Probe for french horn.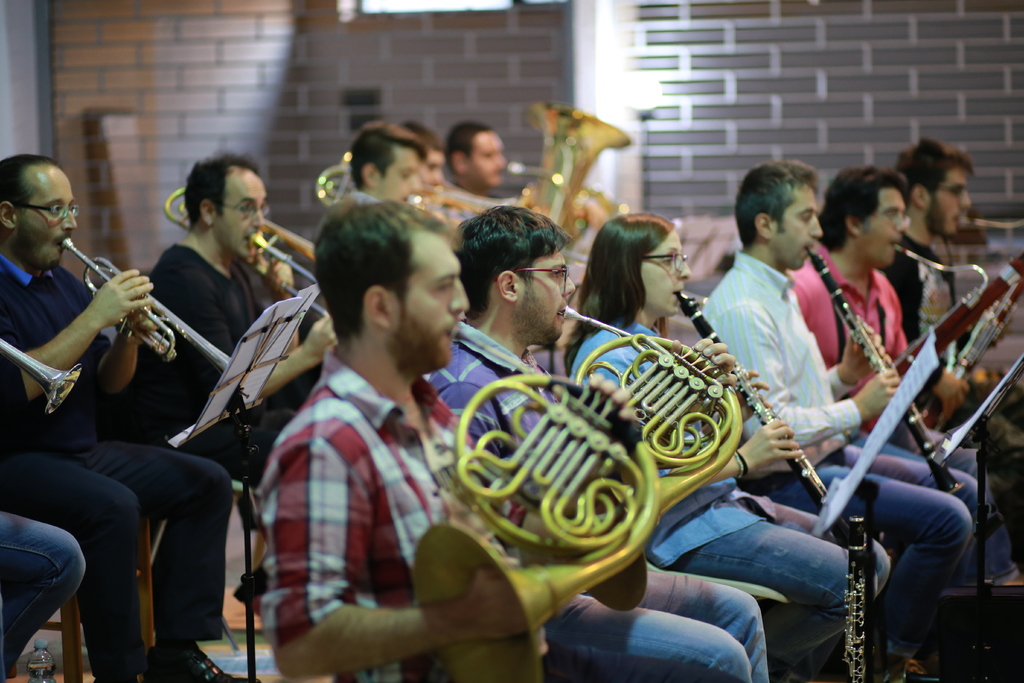
Probe result: <region>0, 335, 83, 423</region>.
